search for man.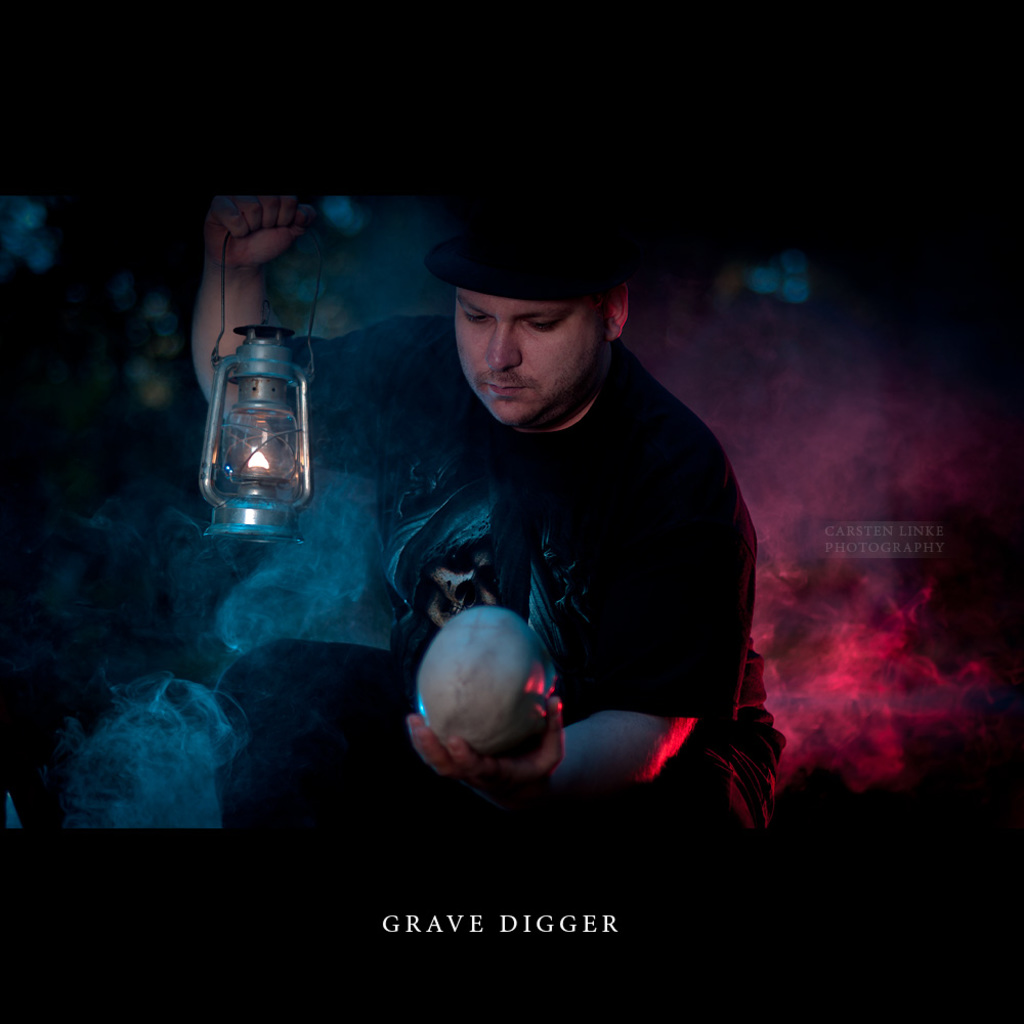
Found at 169,145,787,845.
